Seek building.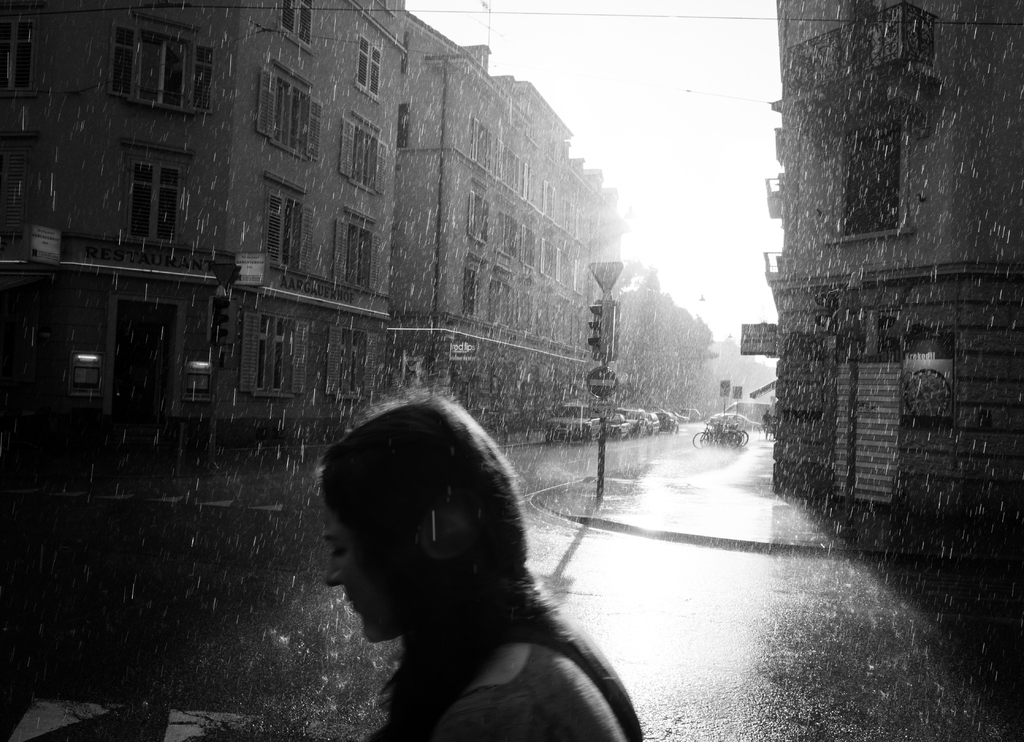
[741, 1, 1023, 521].
